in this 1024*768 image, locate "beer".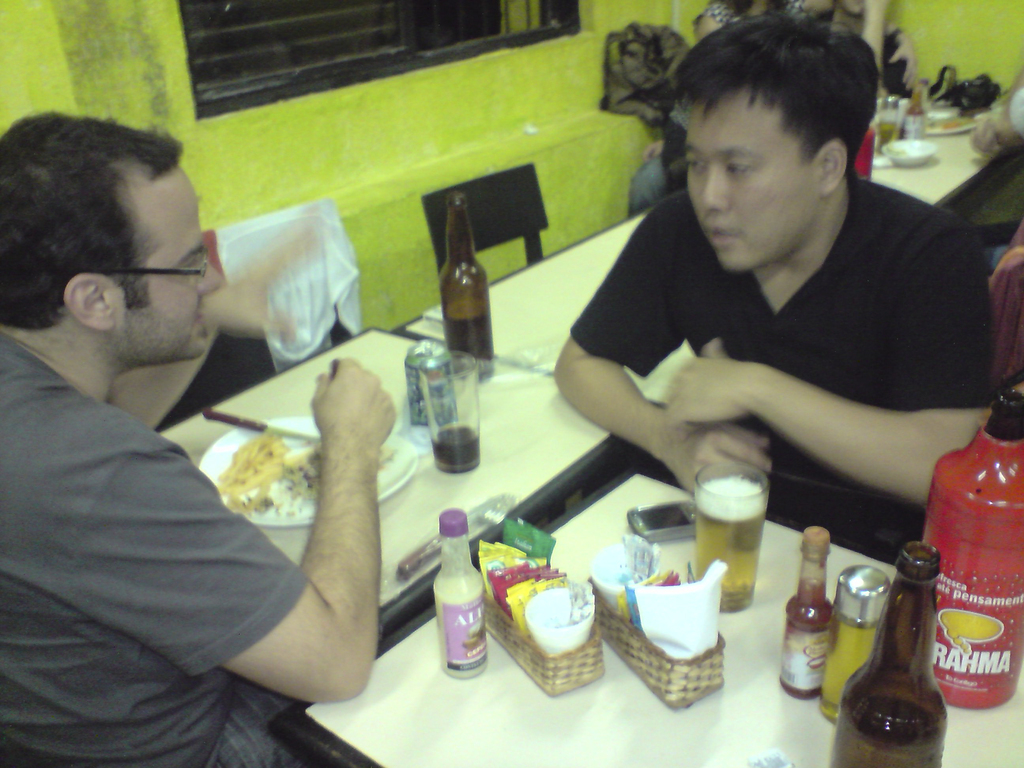
Bounding box: select_region(449, 193, 492, 368).
